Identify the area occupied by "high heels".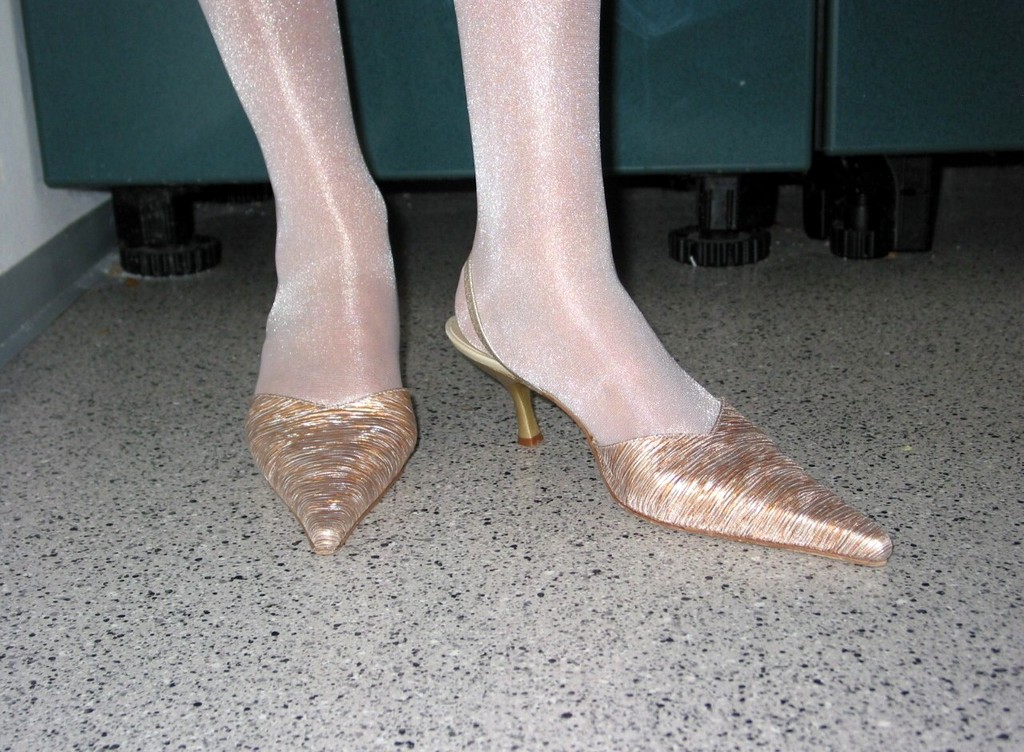
Area: bbox(245, 389, 419, 555).
